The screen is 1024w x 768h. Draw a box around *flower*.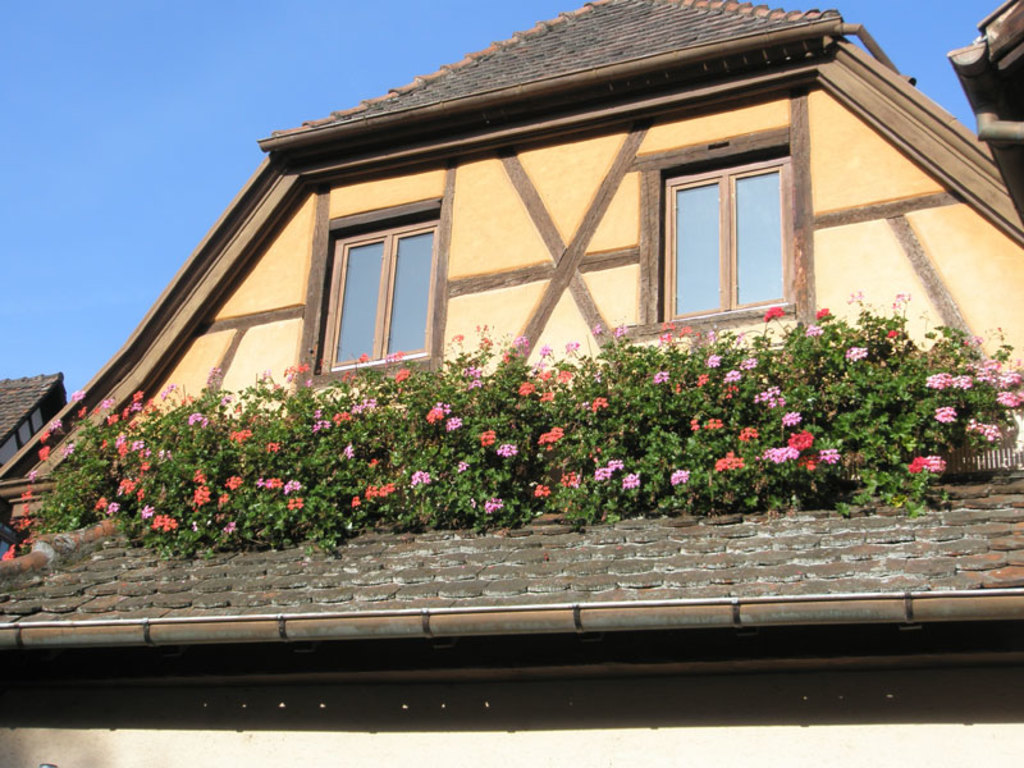
pyautogui.locateOnScreen(973, 358, 1000, 384).
